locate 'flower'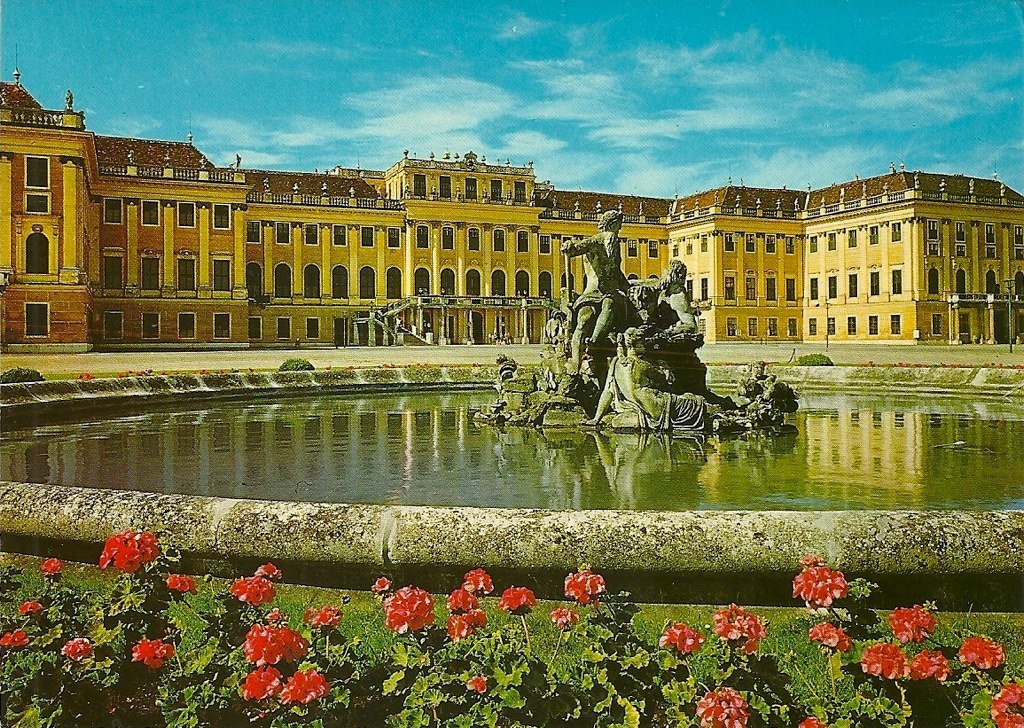
552 606 575 628
